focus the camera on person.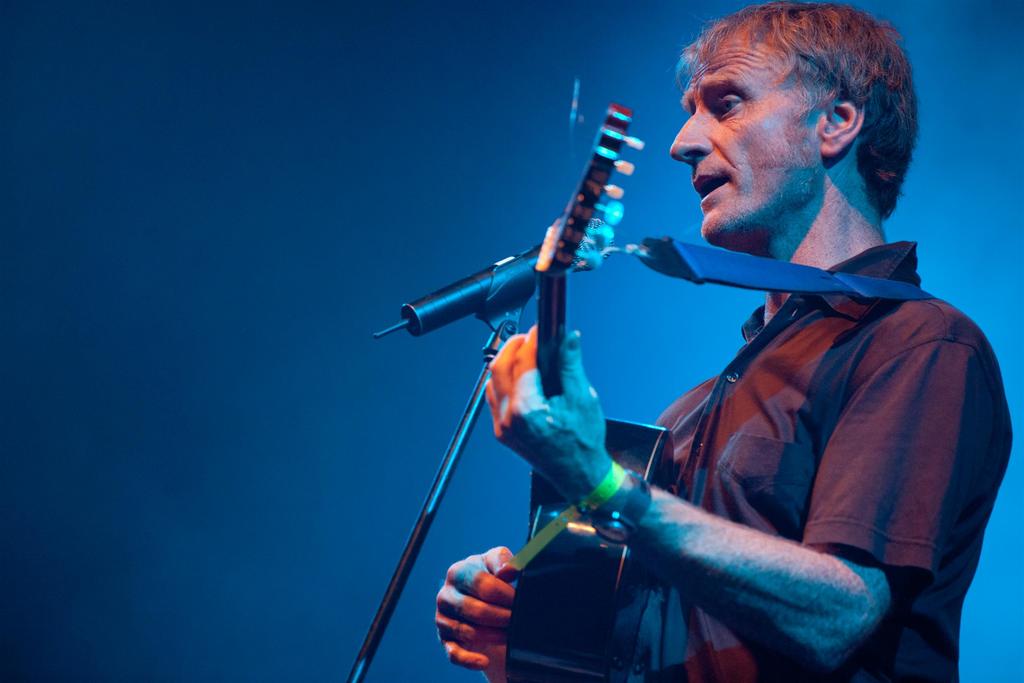
Focus region: (x1=396, y1=55, x2=941, y2=682).
